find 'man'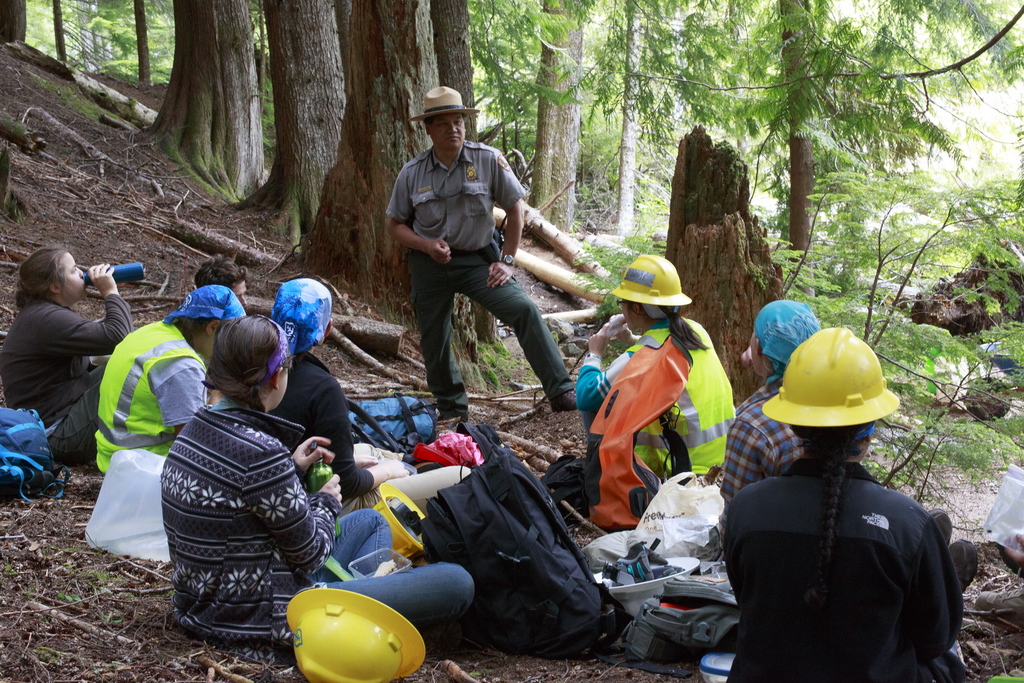
box=[380, 106, 589, 446]
